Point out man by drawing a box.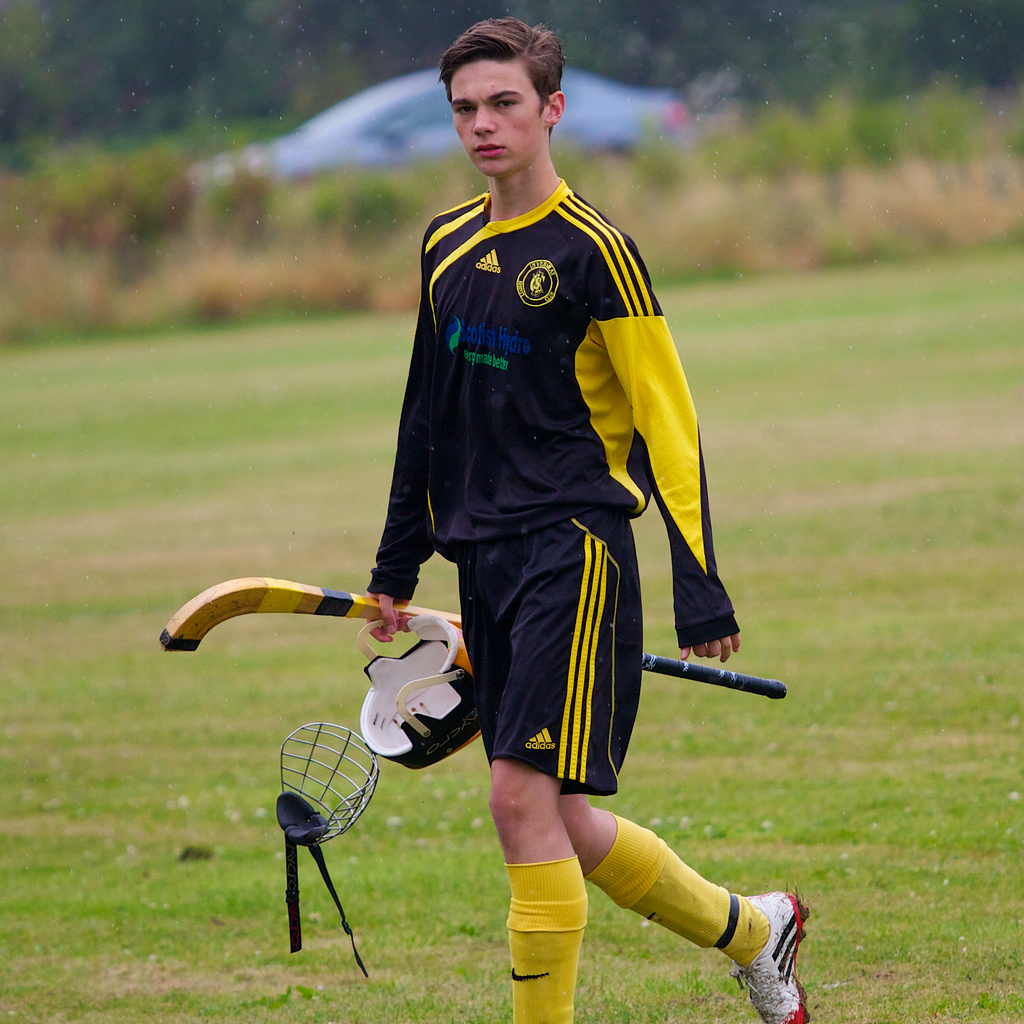
280/41/768/988.
